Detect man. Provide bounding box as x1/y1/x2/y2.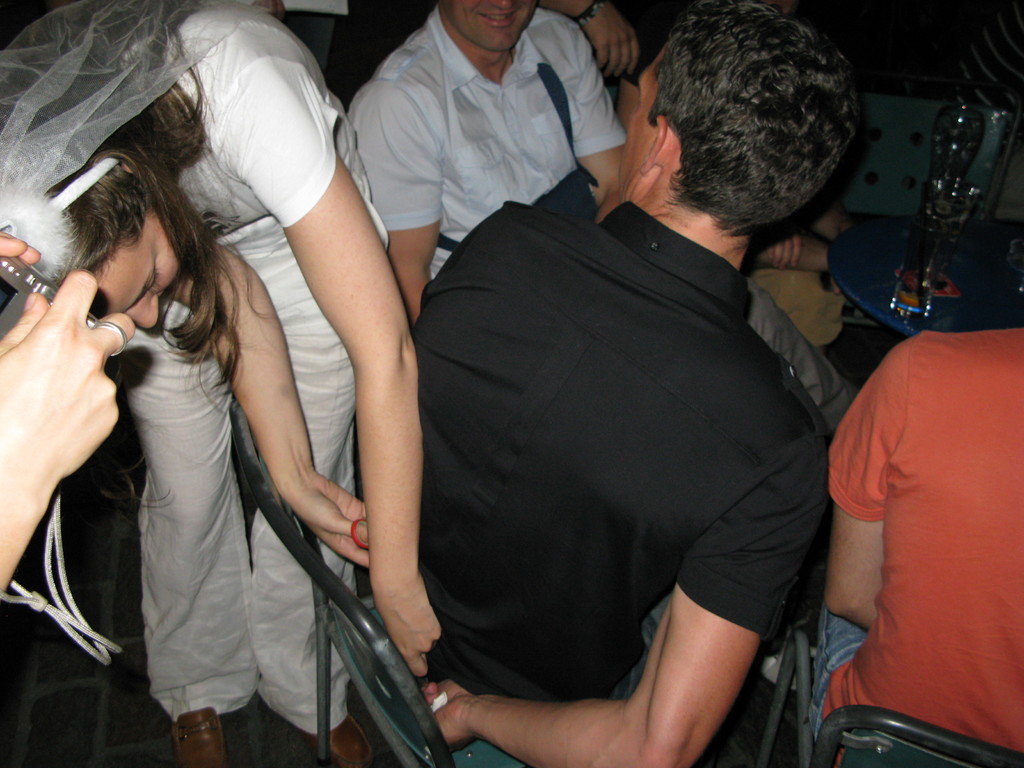
0/257/141/615.
